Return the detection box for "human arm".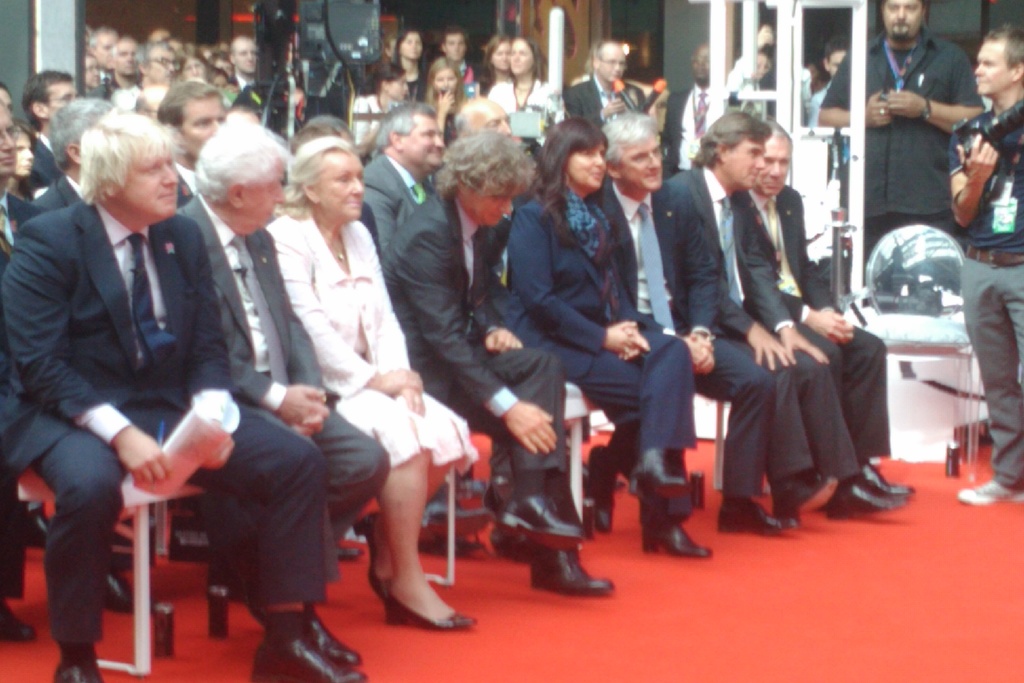
pyautogui.locateOnScreen(607, 304, 652, 362).
